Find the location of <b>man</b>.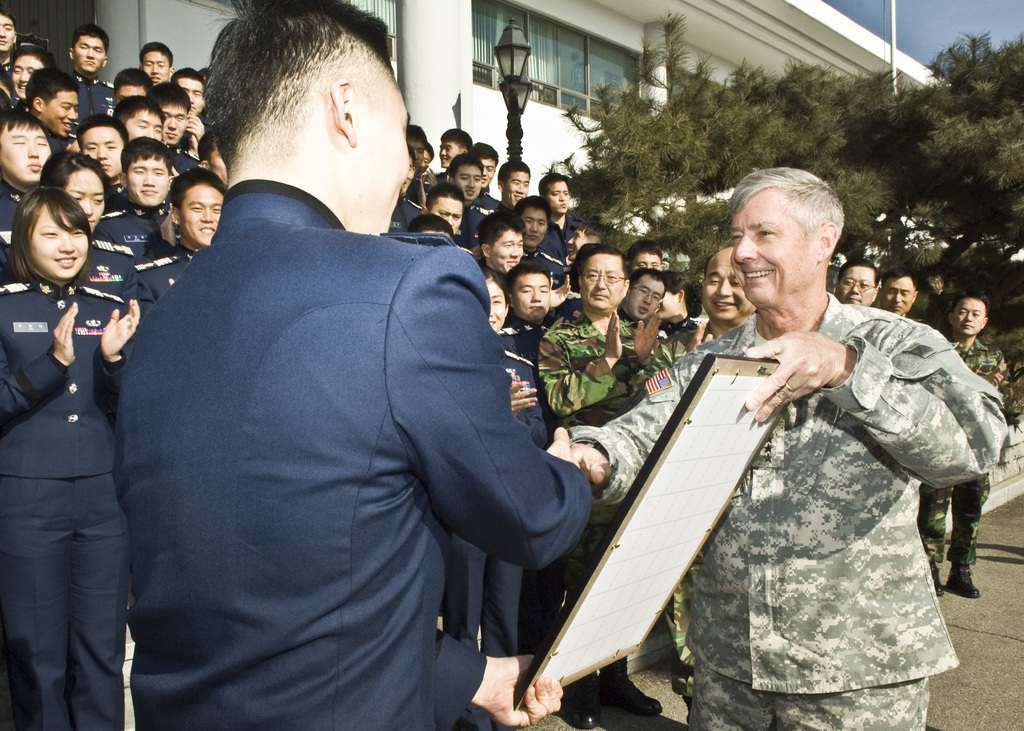
Location: Rect(140, 77, 200, 178).
